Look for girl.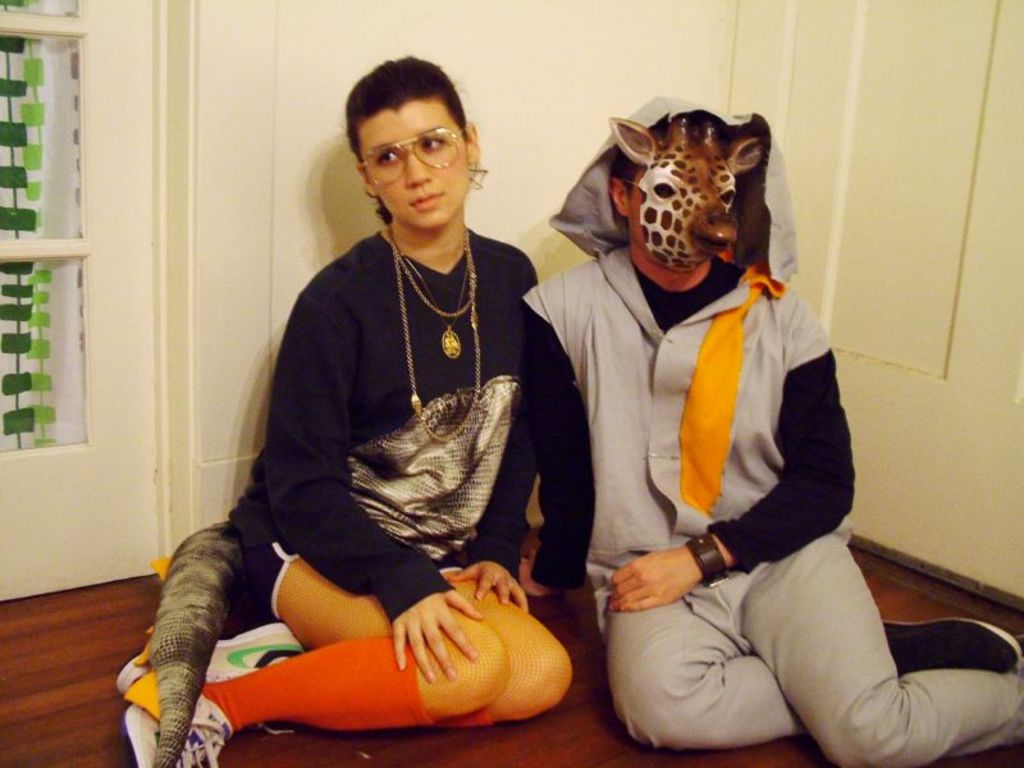
Found: {"x1": 518, "y1": 88, "x2": 1023, "y2": 767}.
